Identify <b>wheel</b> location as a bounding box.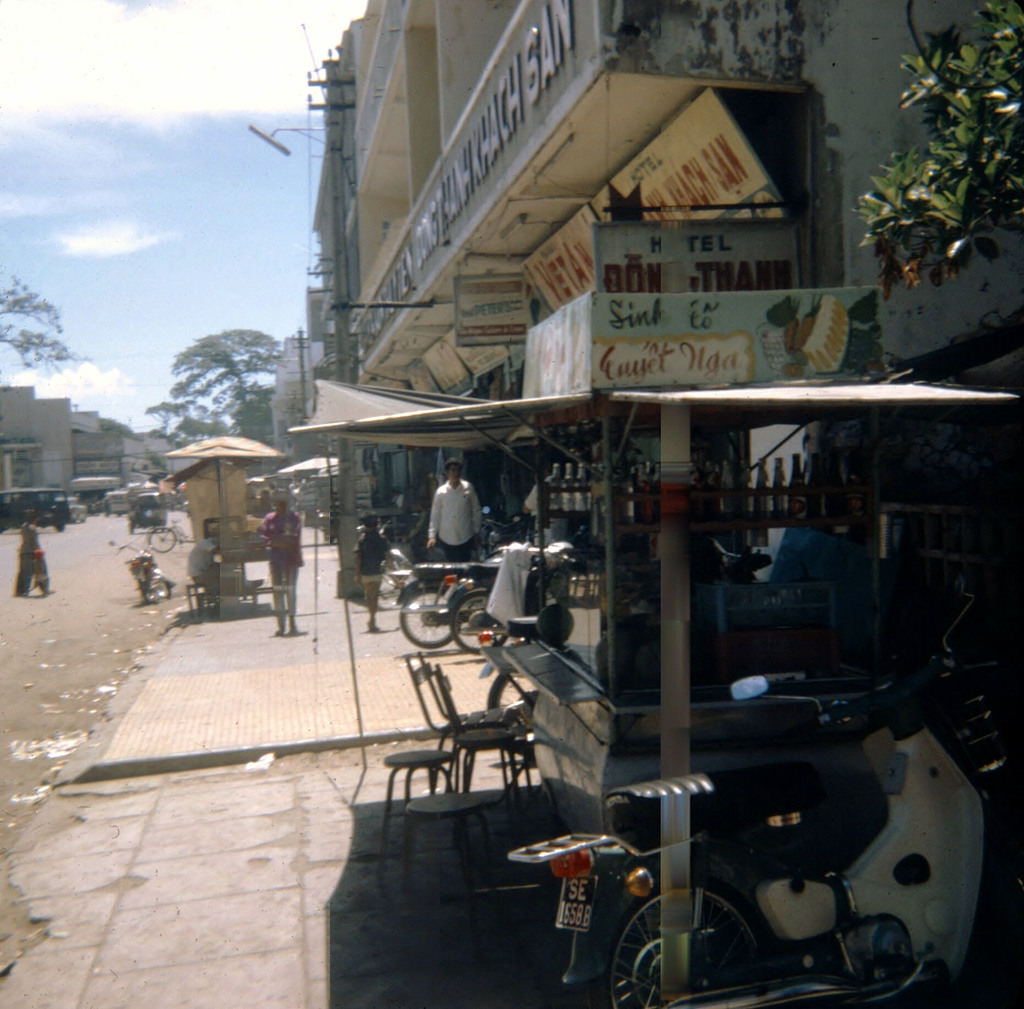
(x1=452, y1=587, x2=508, y2=650).
